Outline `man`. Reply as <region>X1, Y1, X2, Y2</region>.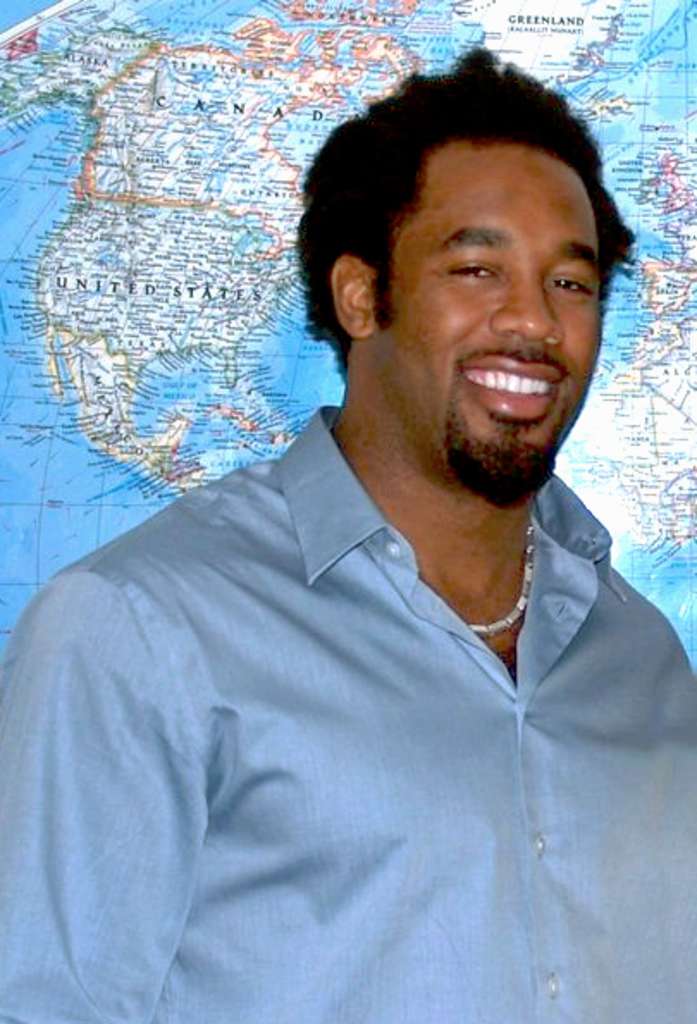
<region>62, 21, 635, 996</region>.
